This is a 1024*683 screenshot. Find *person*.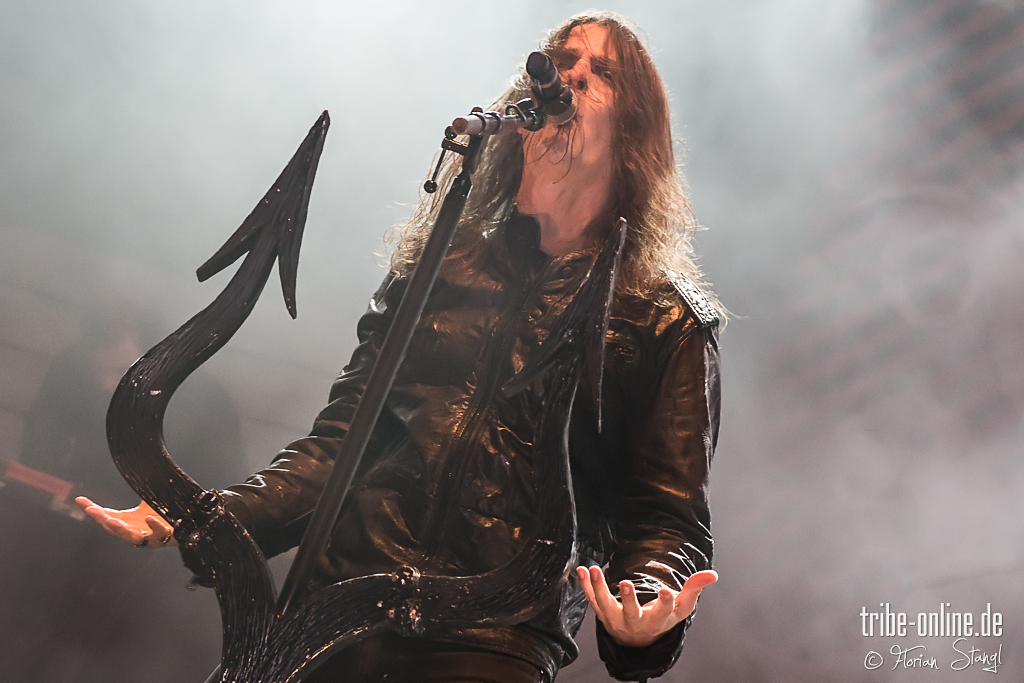
Bounding box: l=75, t=6, r=732, b=682.
